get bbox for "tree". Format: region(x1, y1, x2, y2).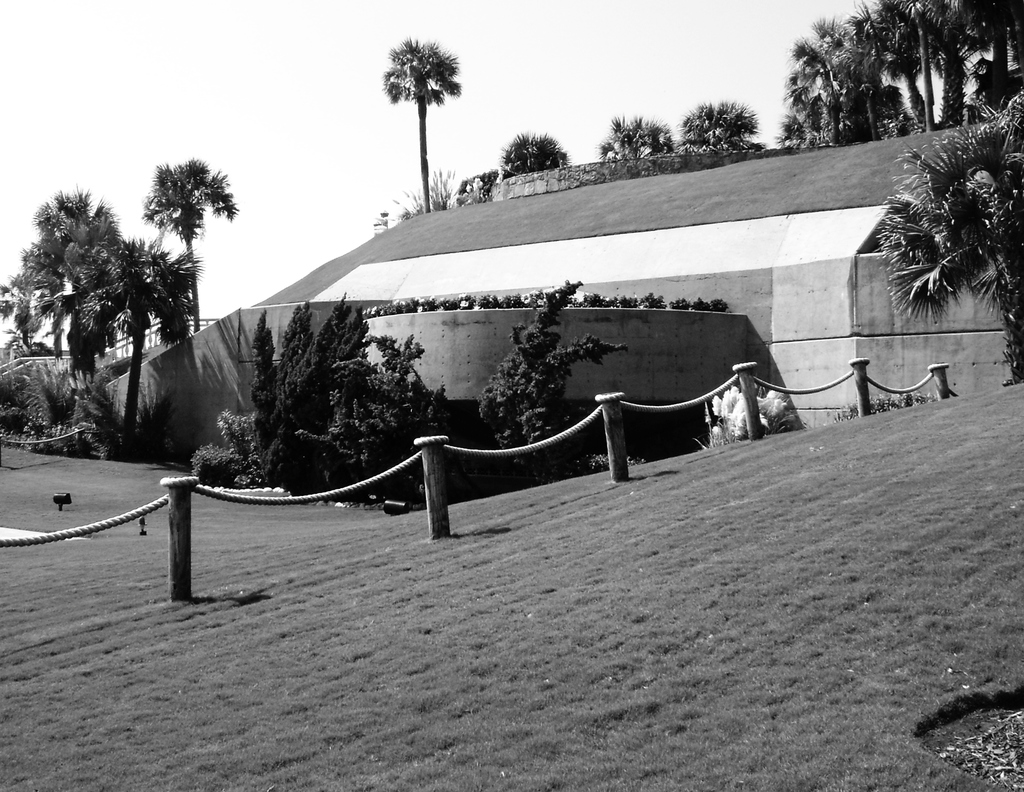
region(390, 174, 455, 218).
